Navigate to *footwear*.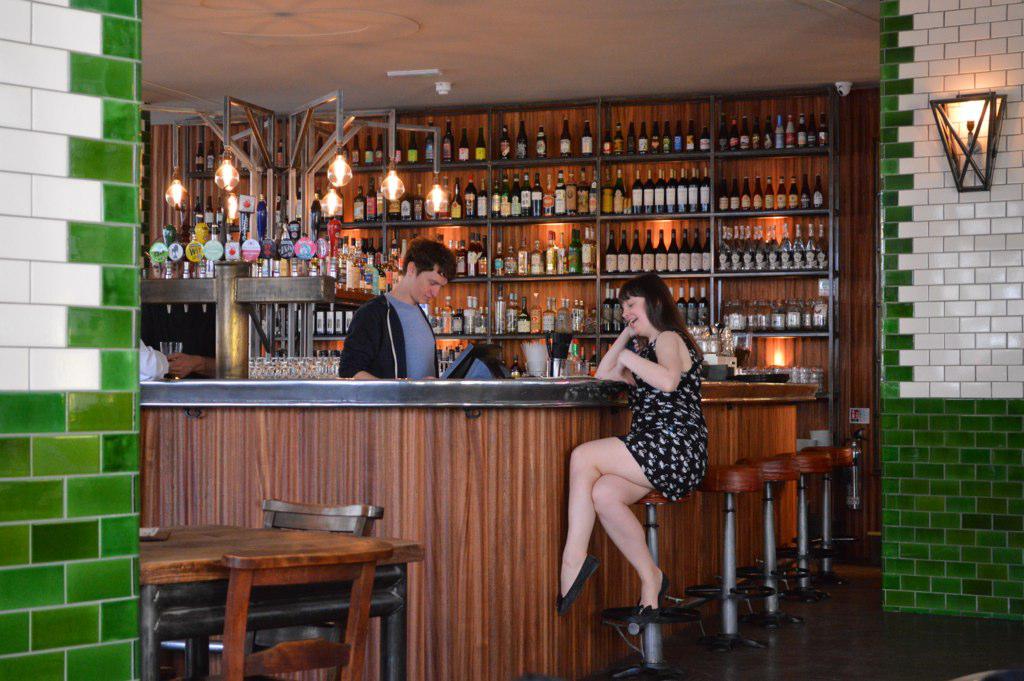
Navigation target: 556:551:598:617.
